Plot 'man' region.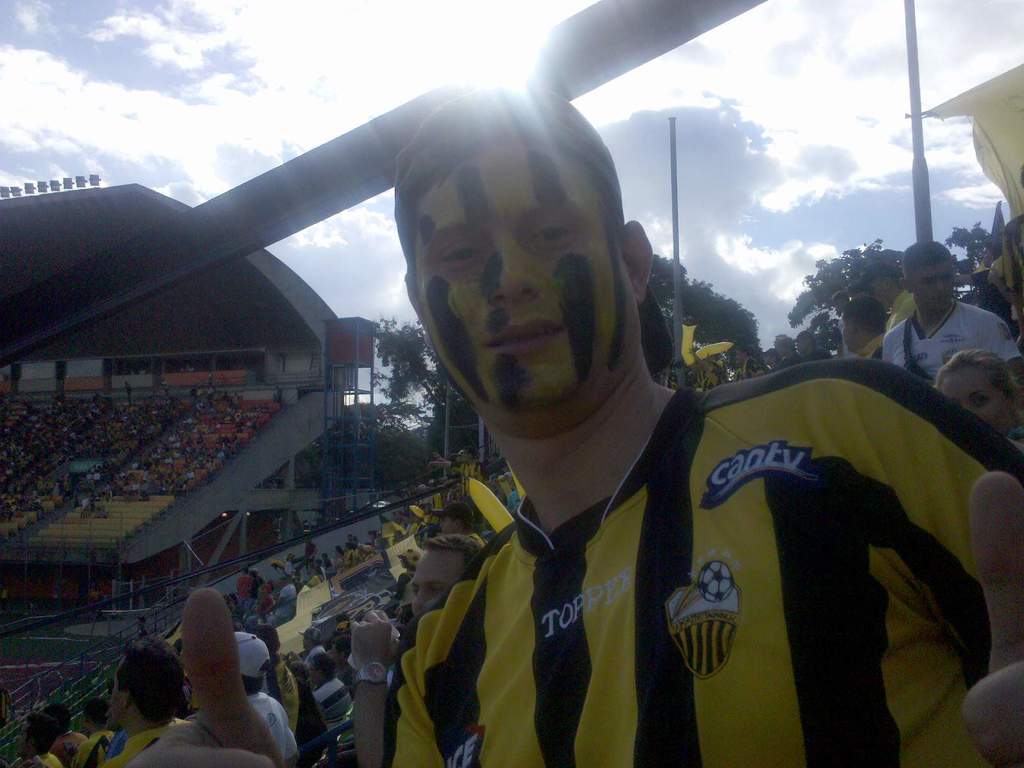
Plotted at {"left": 123, "top": 380, "right": 131, "bottom": 403}.
